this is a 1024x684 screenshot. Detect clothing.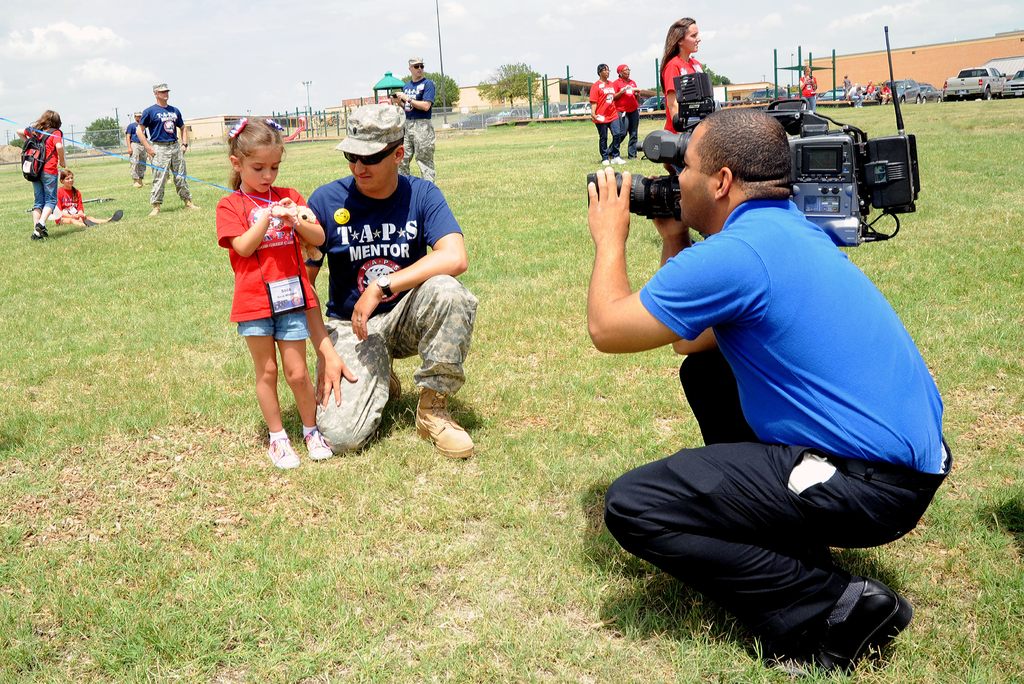
(x1=588, y1=79, x2=622, y2=160).
